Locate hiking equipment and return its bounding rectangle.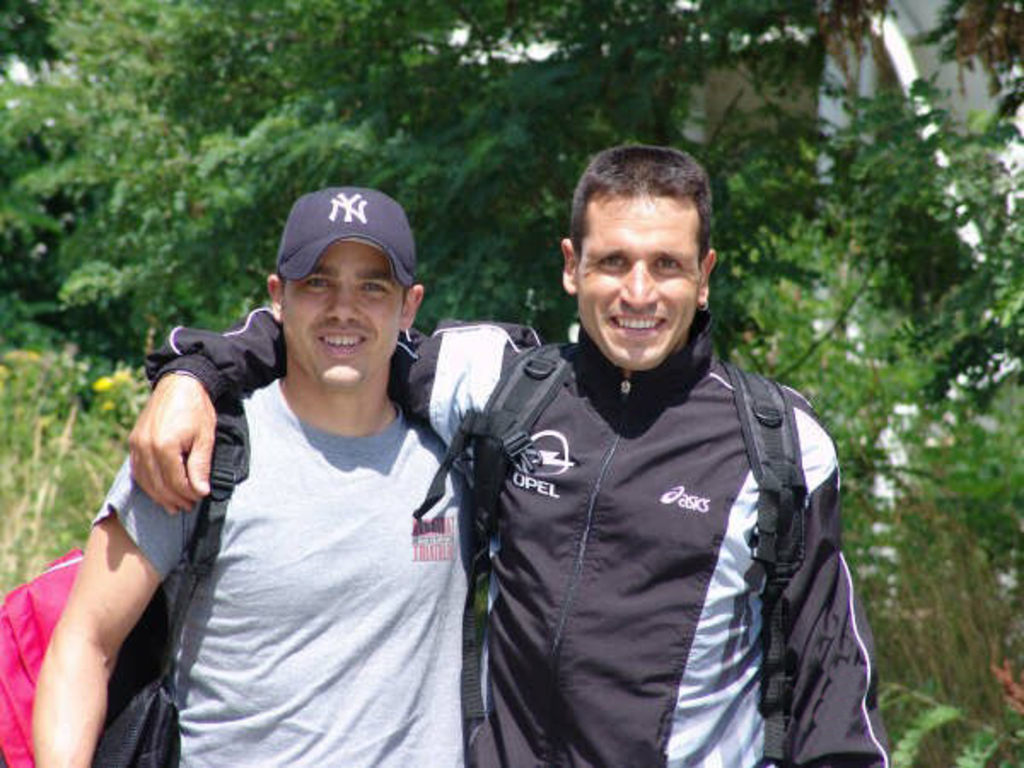
[408,326,816,759].
